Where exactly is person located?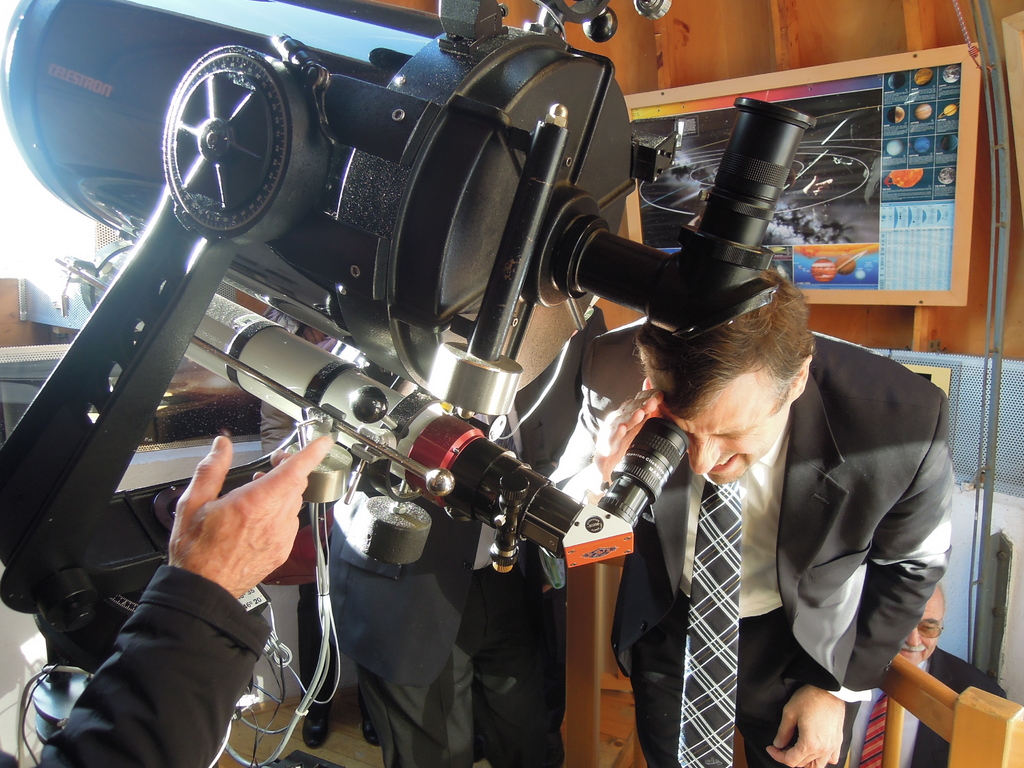
Its bounding box is (left=28, top=427, right=329, bottom=767).
